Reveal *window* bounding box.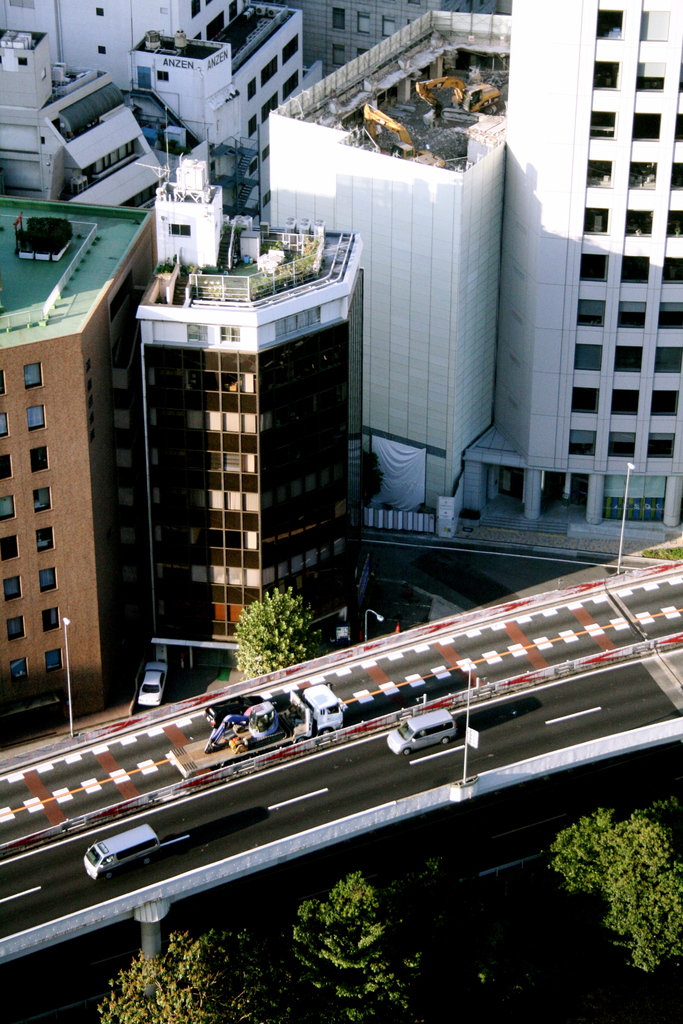
Revealed: box=[588, 111, 612, 138].
